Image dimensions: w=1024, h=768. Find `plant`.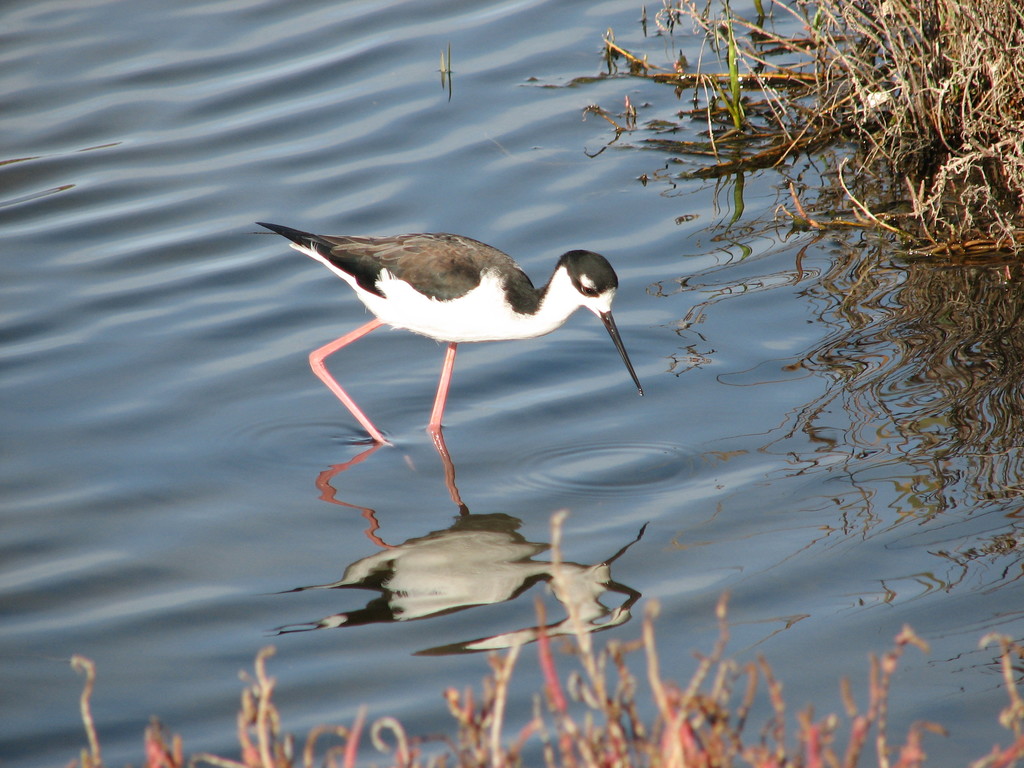
bbox=(725, 15, 753, 140).
